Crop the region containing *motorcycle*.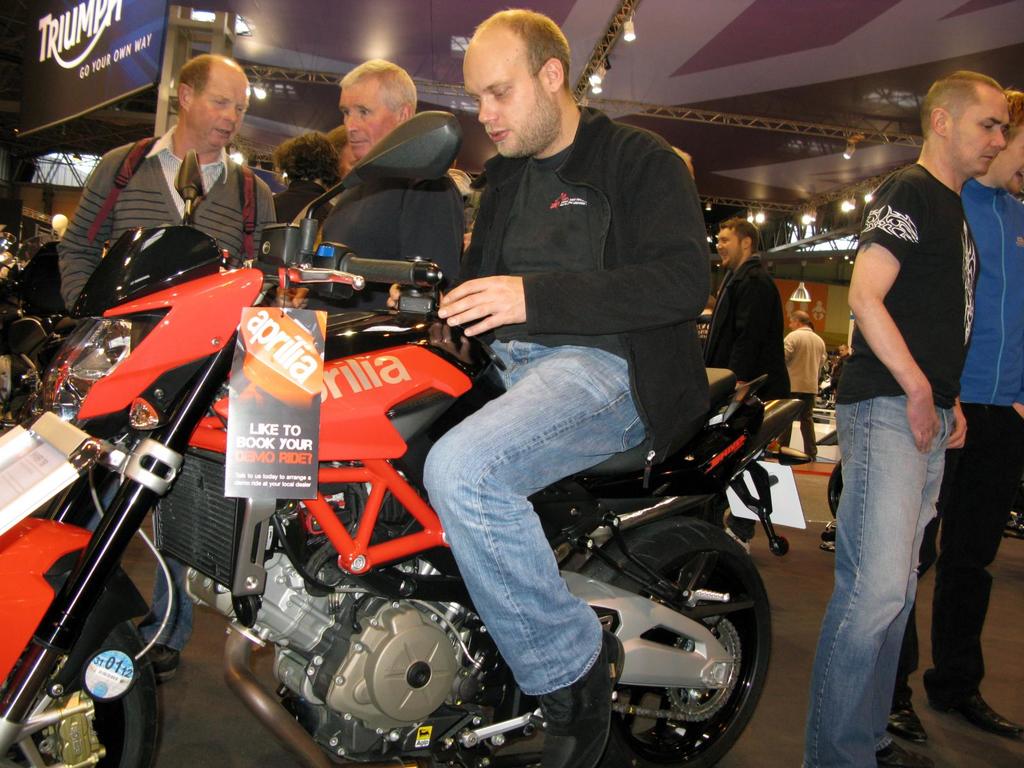
Crop region: {"x1": 51, "y1": 193, "x2": 835, "y2": 767}.
